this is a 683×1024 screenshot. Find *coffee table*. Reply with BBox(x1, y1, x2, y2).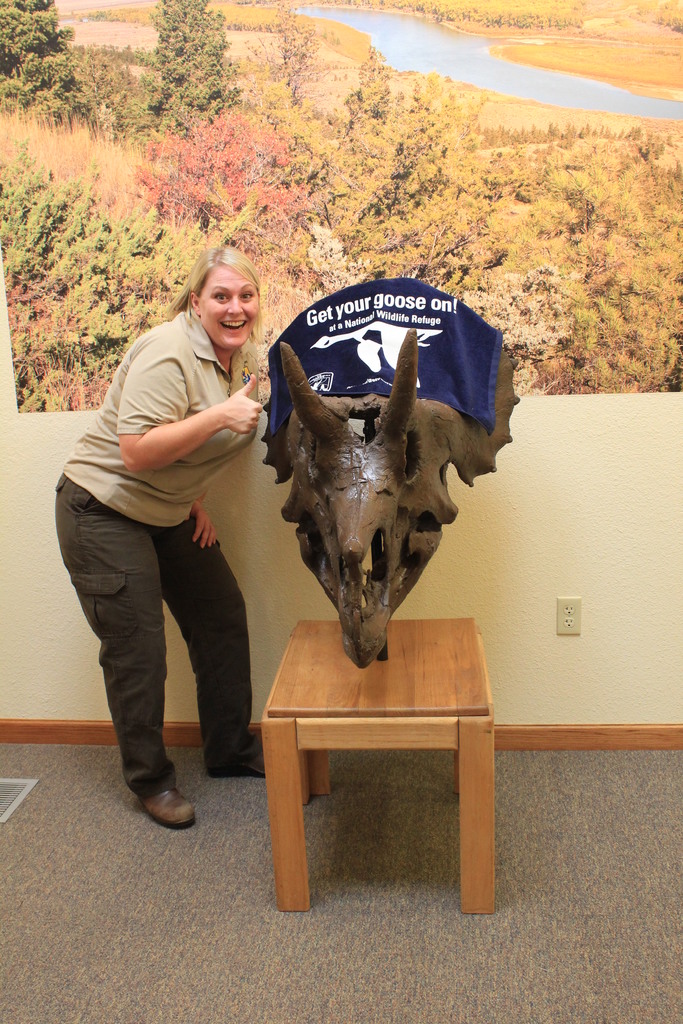
BBox(242, 609, 525, 915).
